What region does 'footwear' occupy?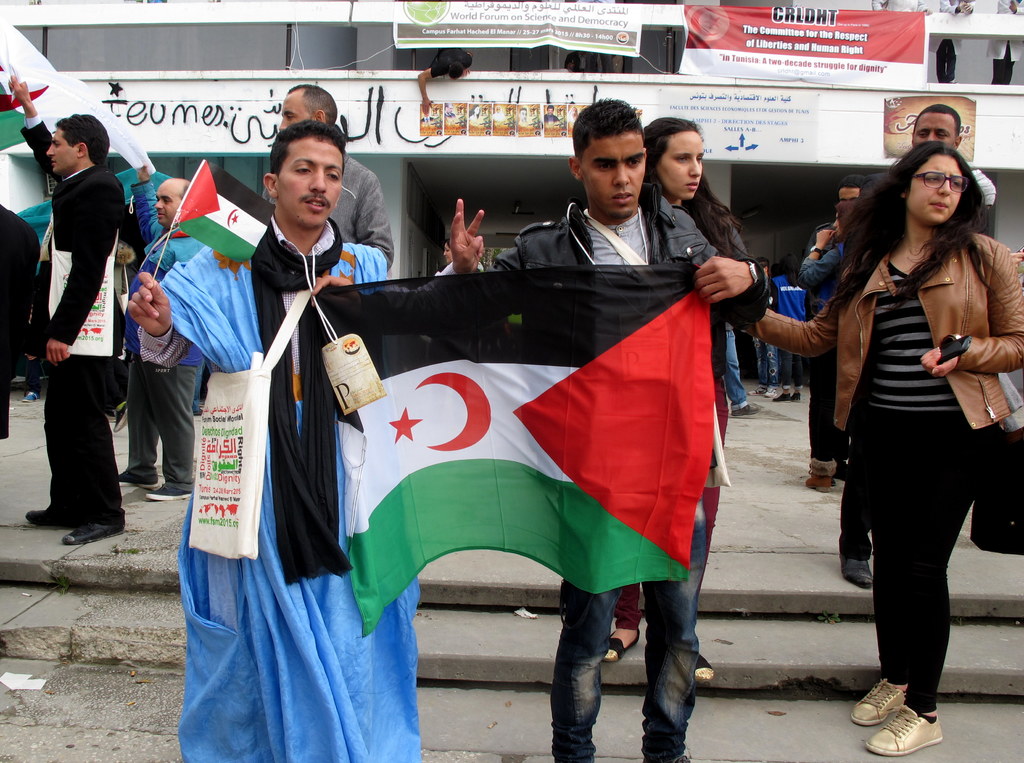
{"left": 145, "top": 485, "right": 193, "bottom": 501}.
